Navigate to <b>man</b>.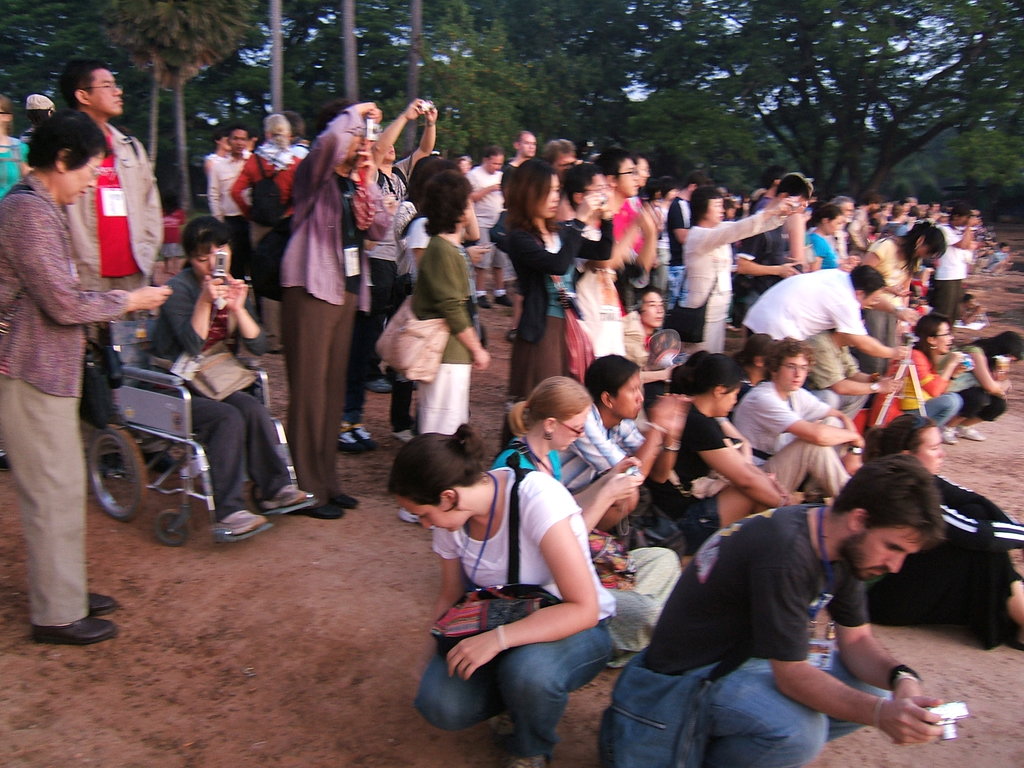
Navigation target: crop(467, 150, 506, 306).
